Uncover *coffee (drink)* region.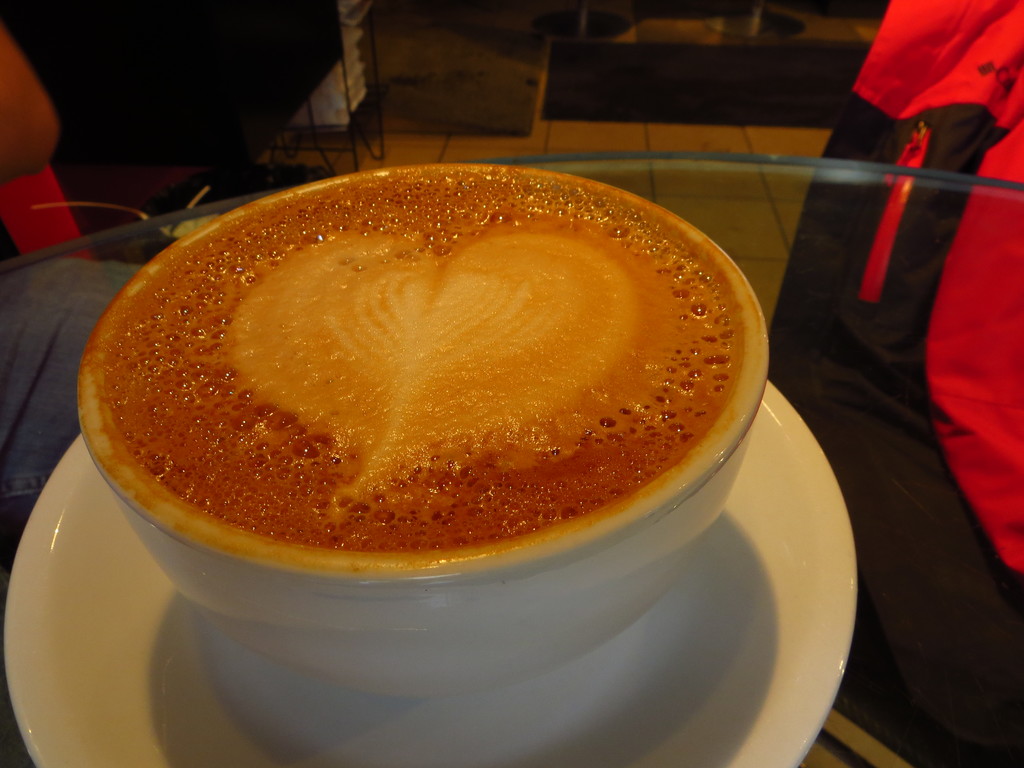
Uncovered: select_region(83, 148, 823, 735).
